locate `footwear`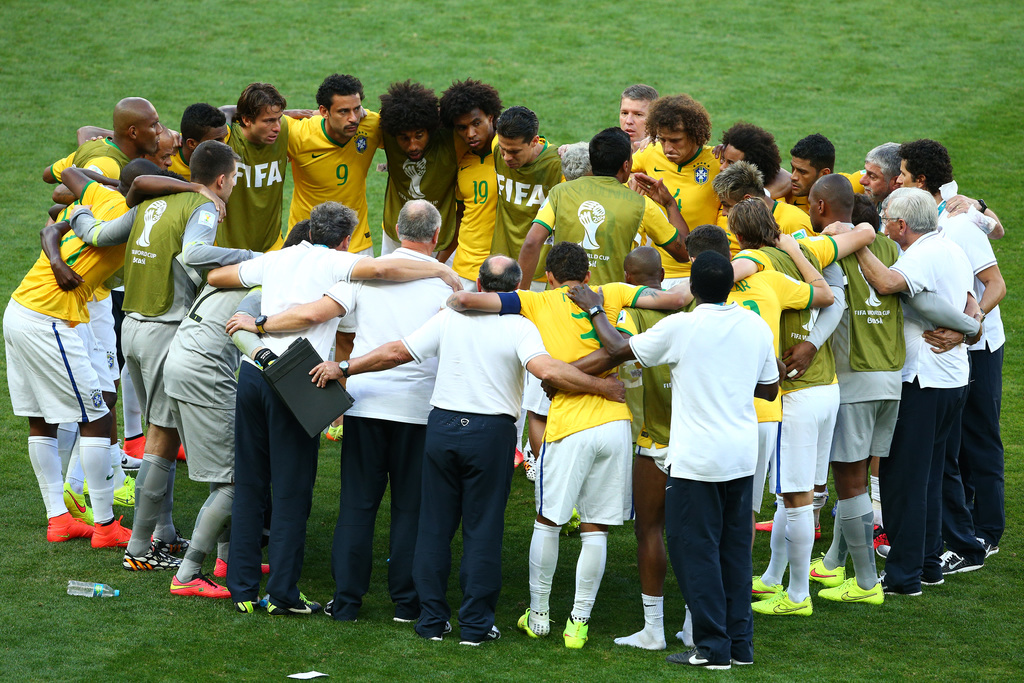
[left=811, top=555, right=846, bottom=579]
